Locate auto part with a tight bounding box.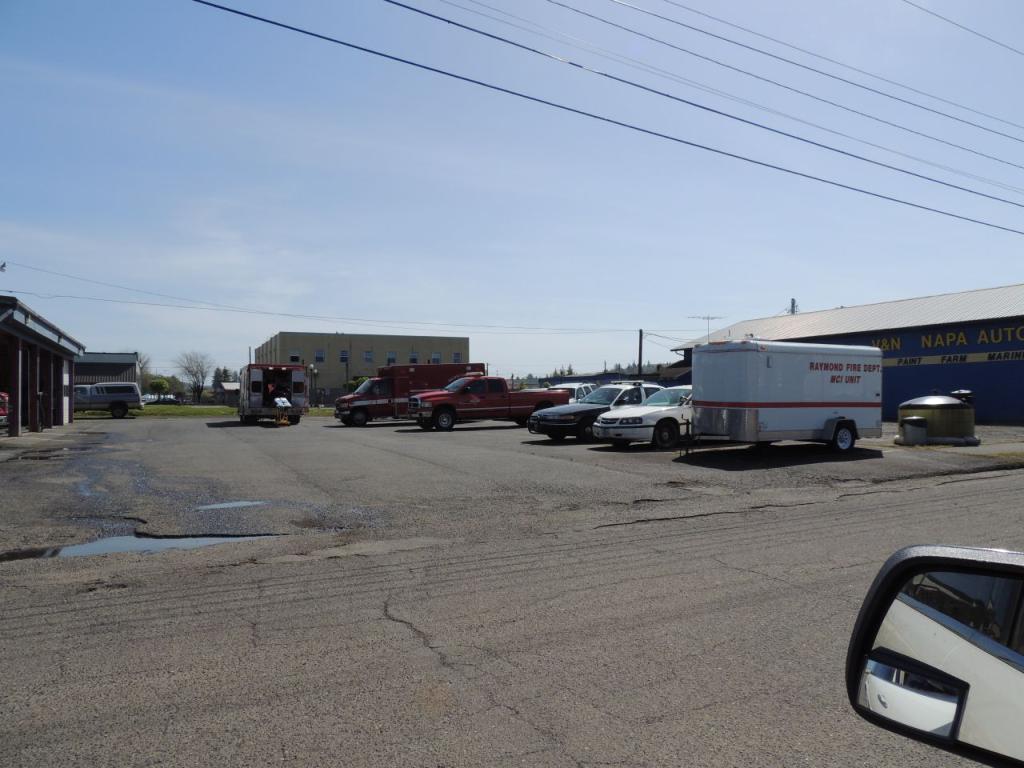
box=[826, 418, 854, 460].
